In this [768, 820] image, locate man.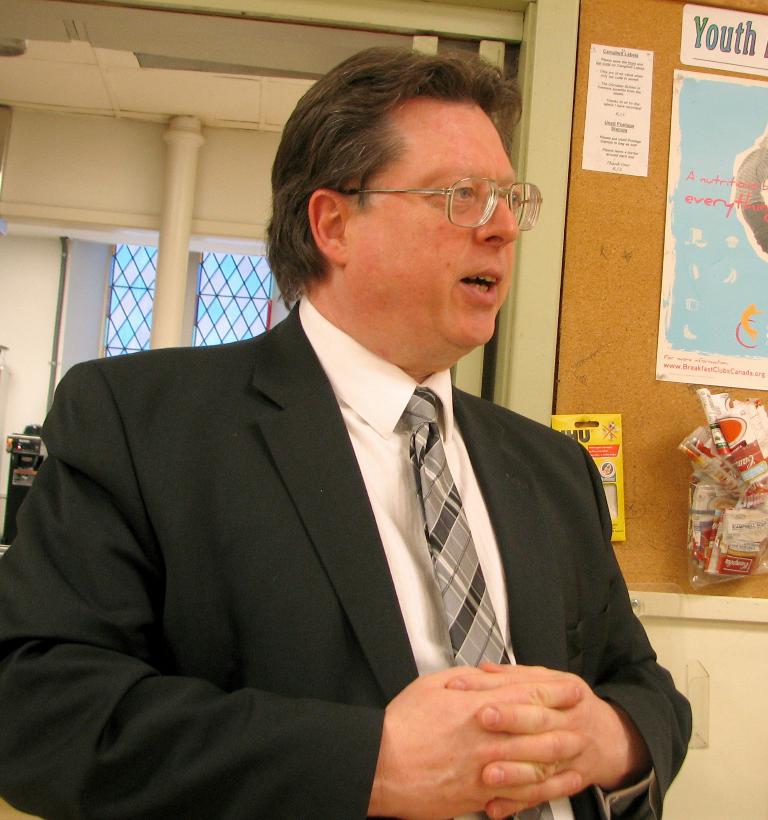
Bounding box: 0,37,692,819.
